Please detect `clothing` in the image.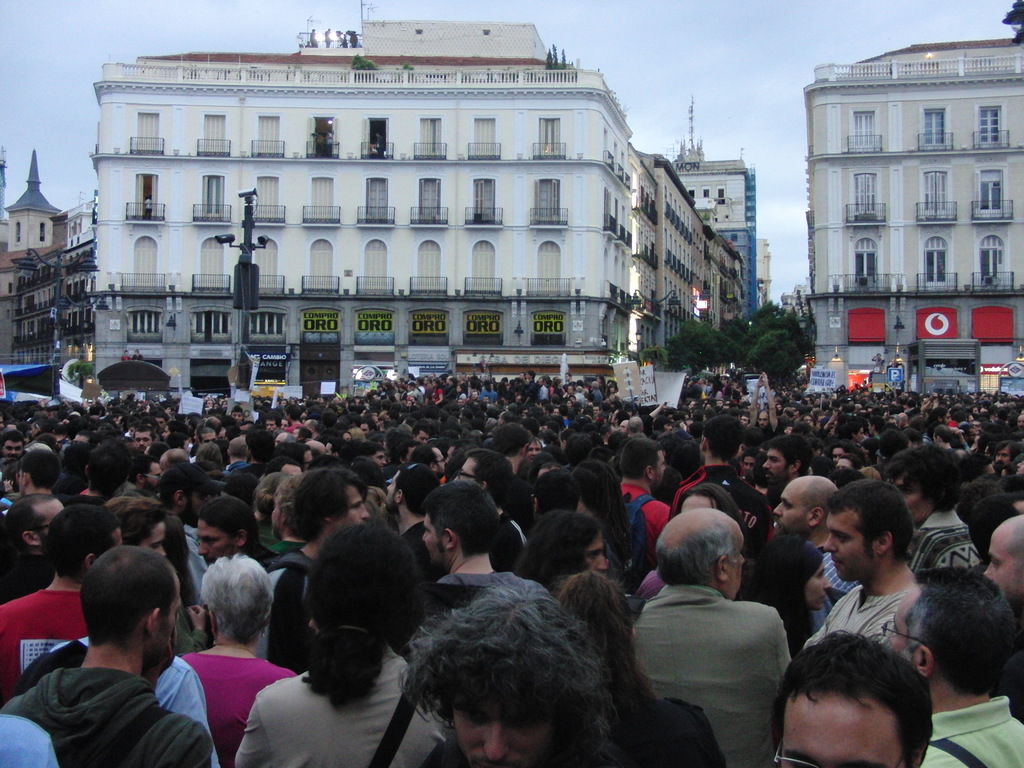
bbox=(0, 397, 1023, 535).
